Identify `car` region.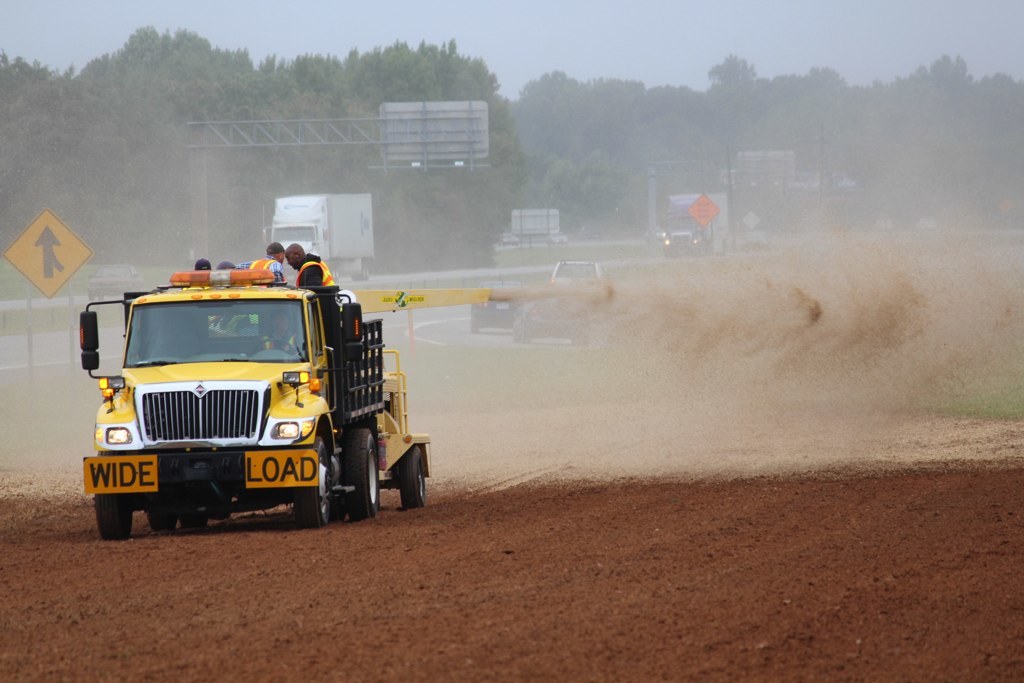
Region: <box>545,255,606,292</box>.
